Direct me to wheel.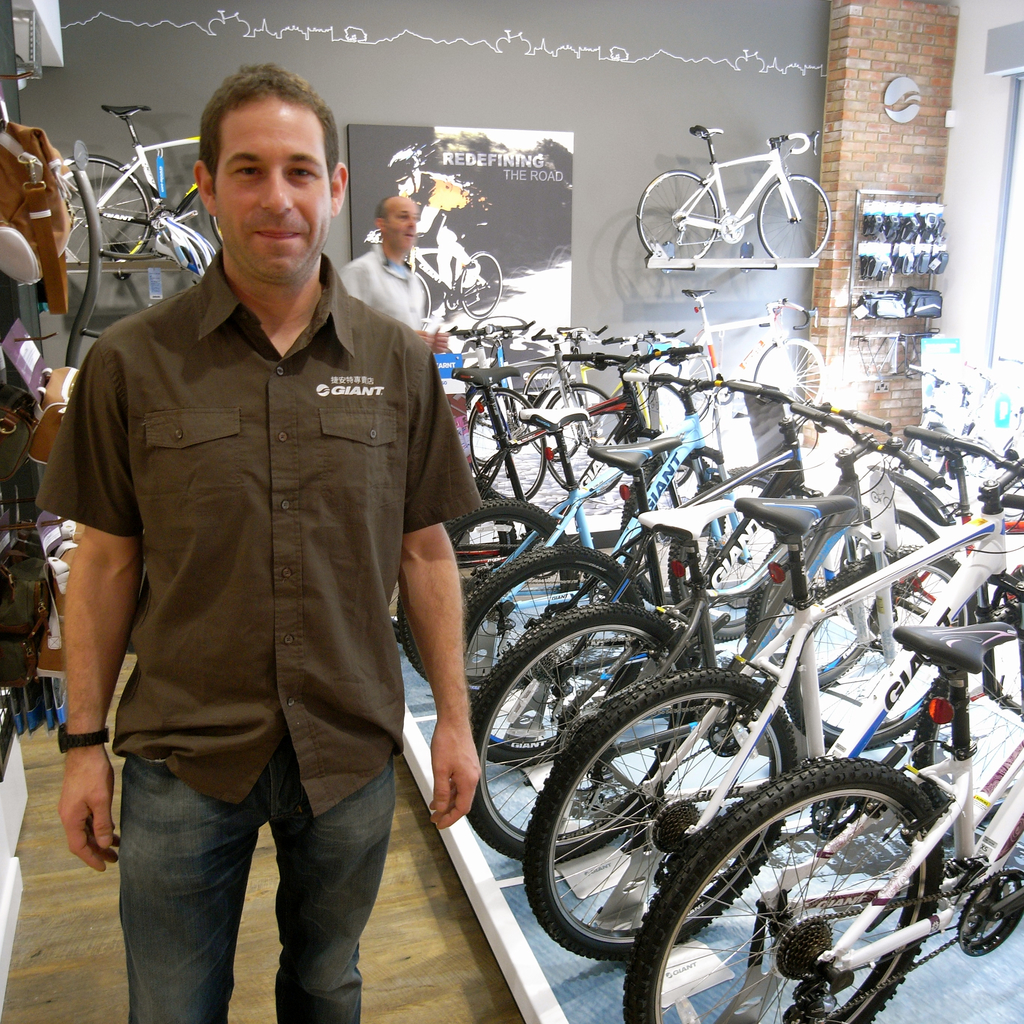
Direction: (x1=468, y1=385, x2=543, y2=502).
